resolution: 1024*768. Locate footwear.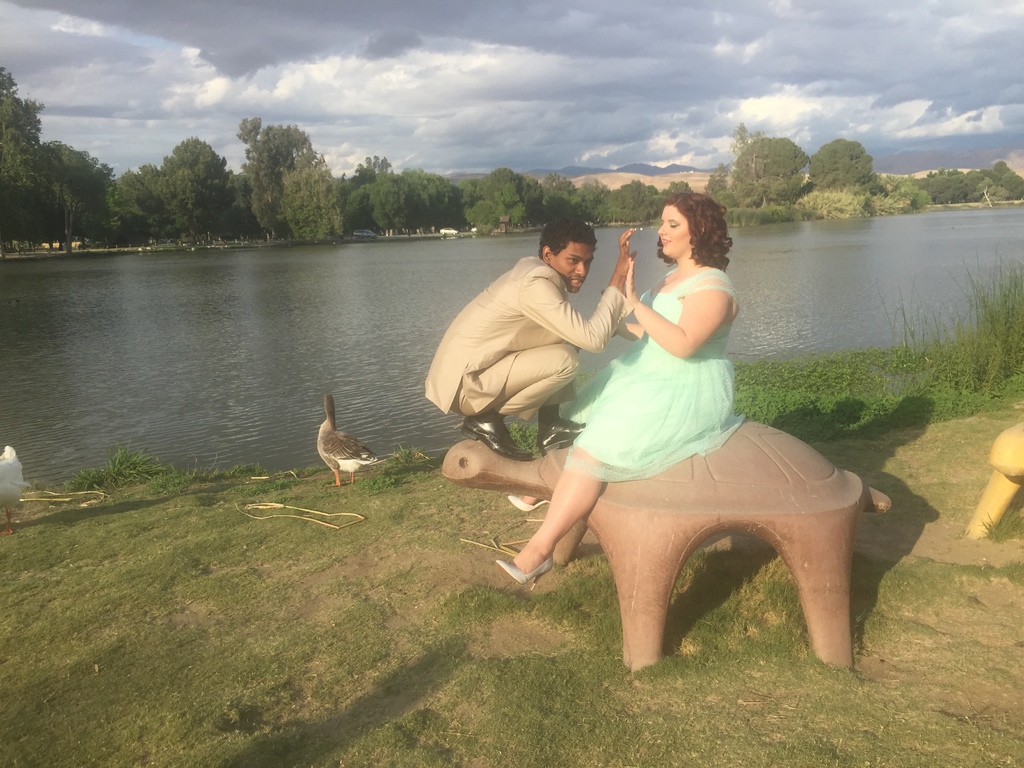
458:406:540:459.
